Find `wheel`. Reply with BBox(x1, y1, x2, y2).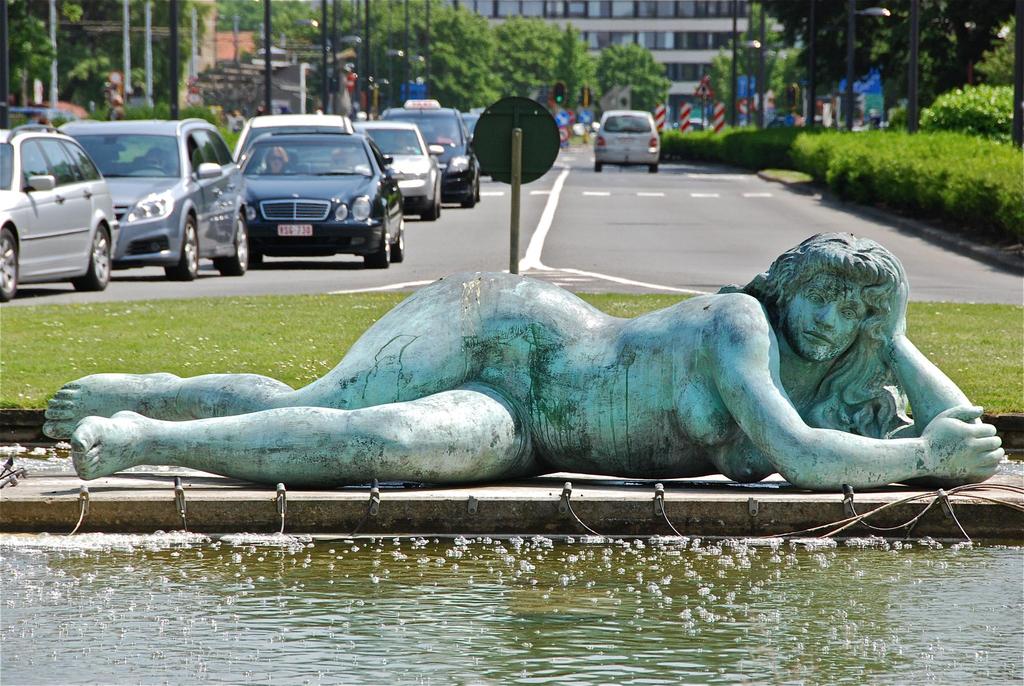
BBox(166, 216, 200, 278).
